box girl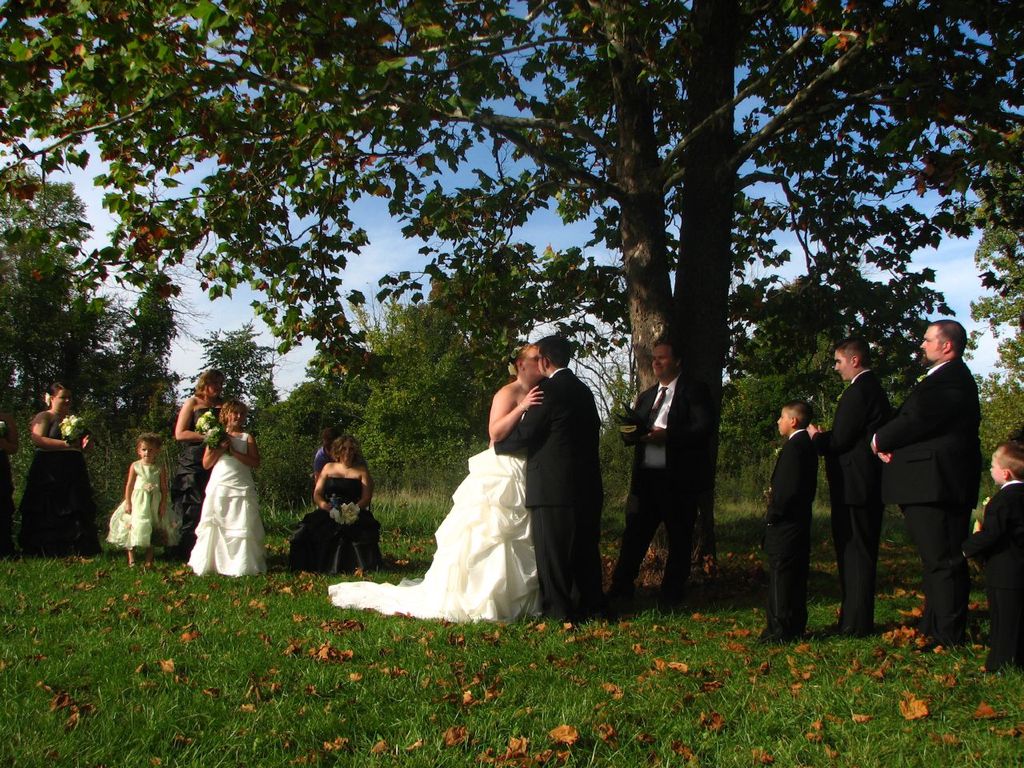
<bbox>188, 402, 269, 578</bbox>
